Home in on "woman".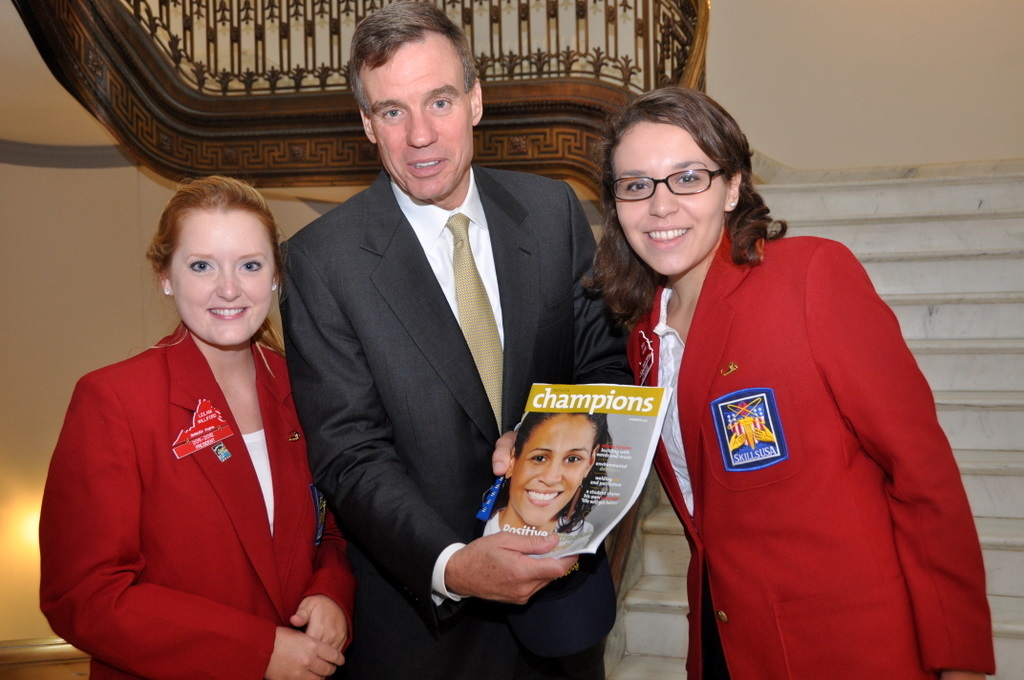
Homed in at l=582, t=83, r=996, b=679.
